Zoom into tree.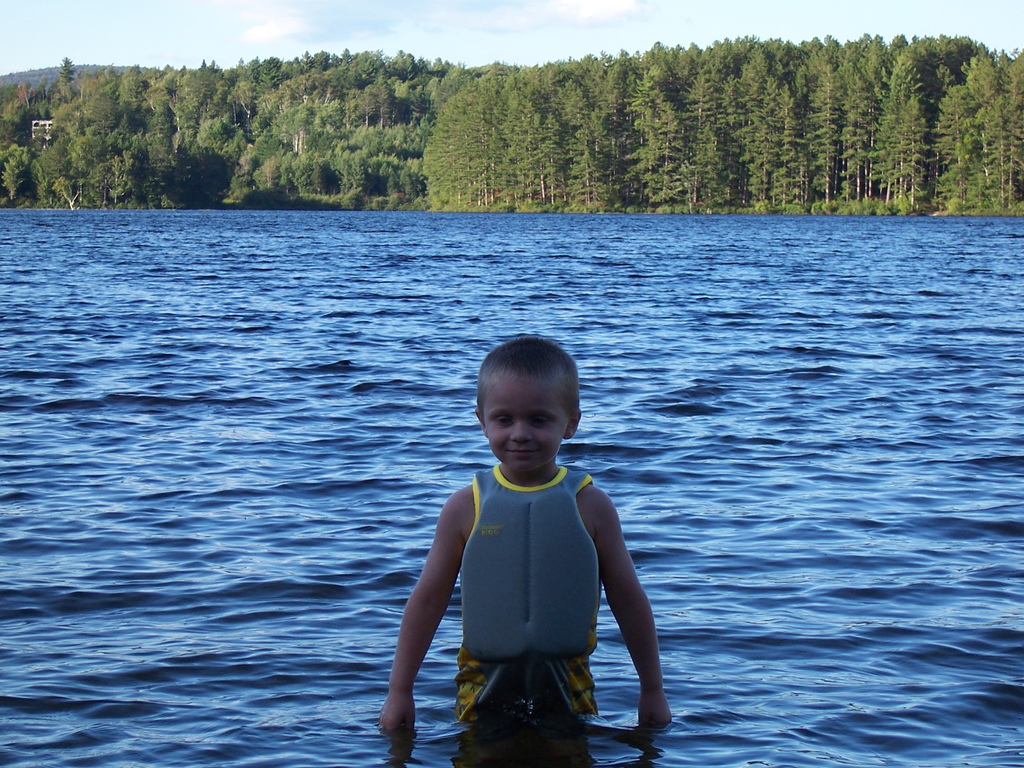
Zoom target: Rect(893, 24, 944, 221).
